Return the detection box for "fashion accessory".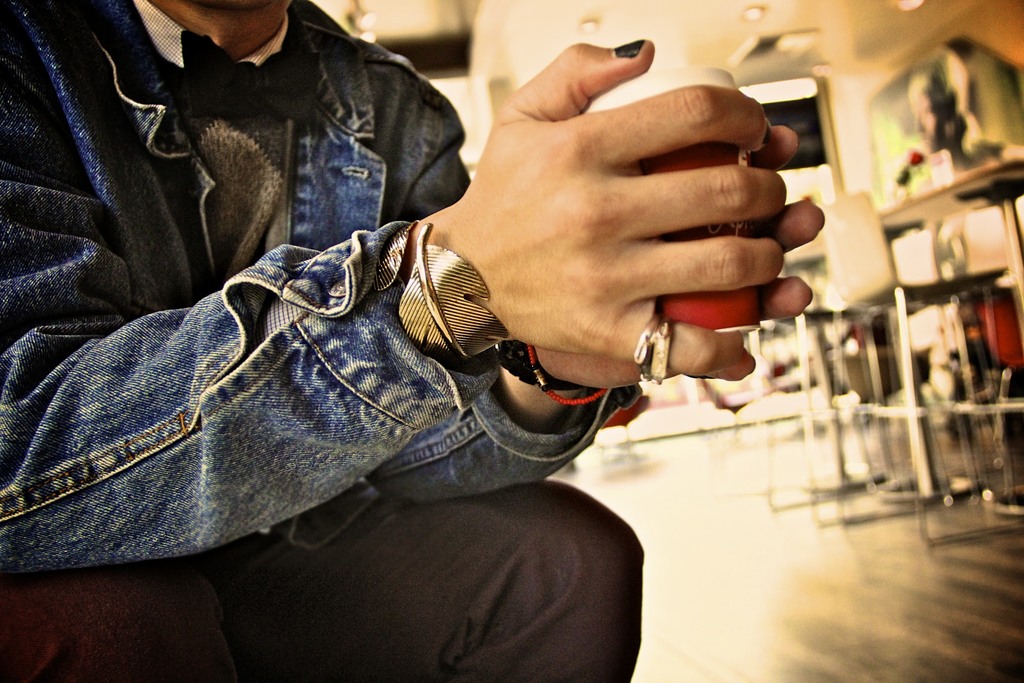
bbox=[379, 218, 476, 375].
